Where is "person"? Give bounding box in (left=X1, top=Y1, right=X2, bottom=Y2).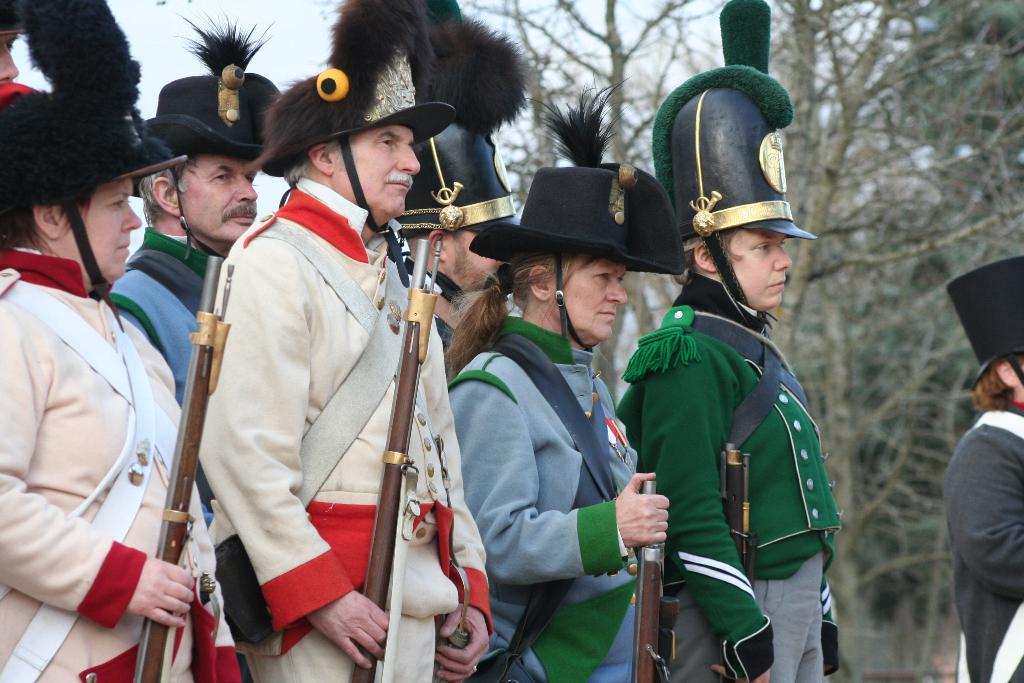
(left=108, top=9, right=278, bottom=410).
